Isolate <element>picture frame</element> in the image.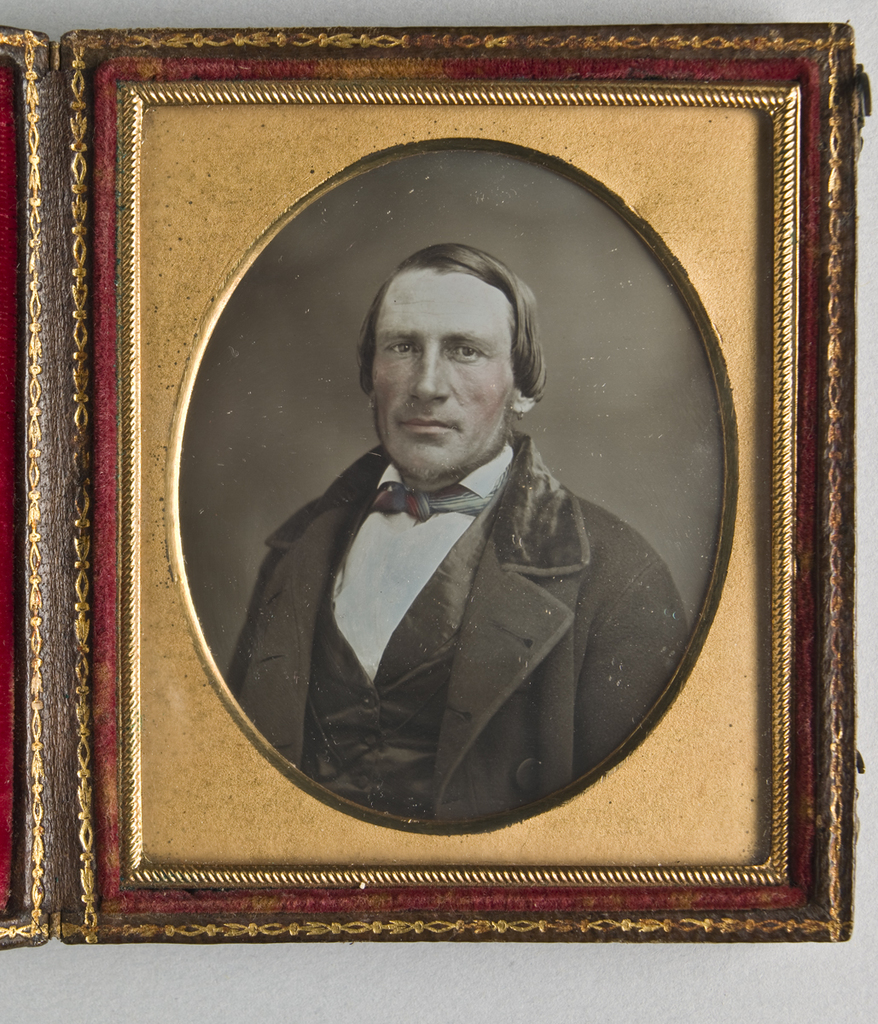
Isolated region: pyautogui.locateOnScreen(59, 21, 856, 940).
